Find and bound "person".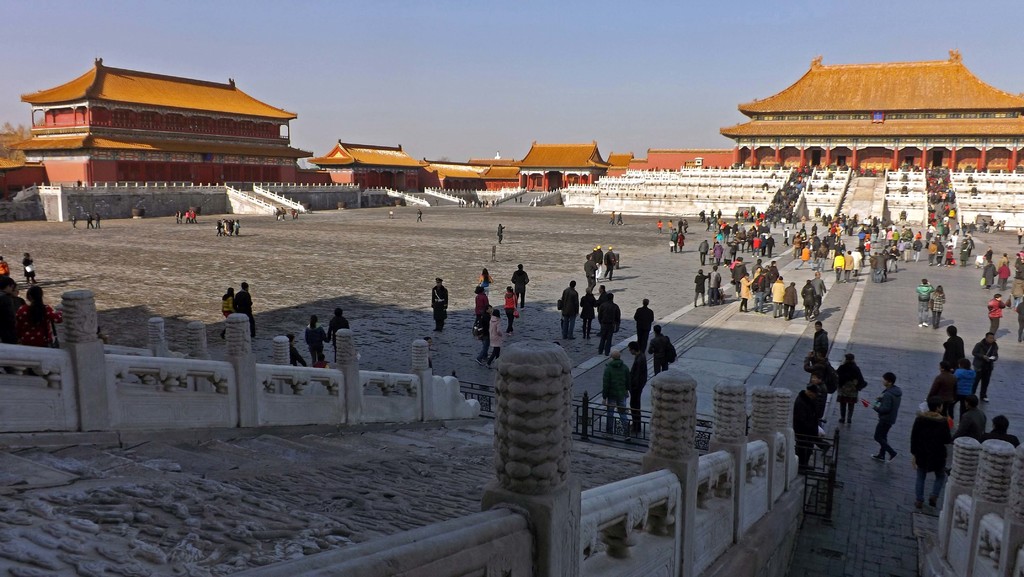
Bound: {"x1": 186, "y1": 209, "x2": 189, "y2": 228}.
